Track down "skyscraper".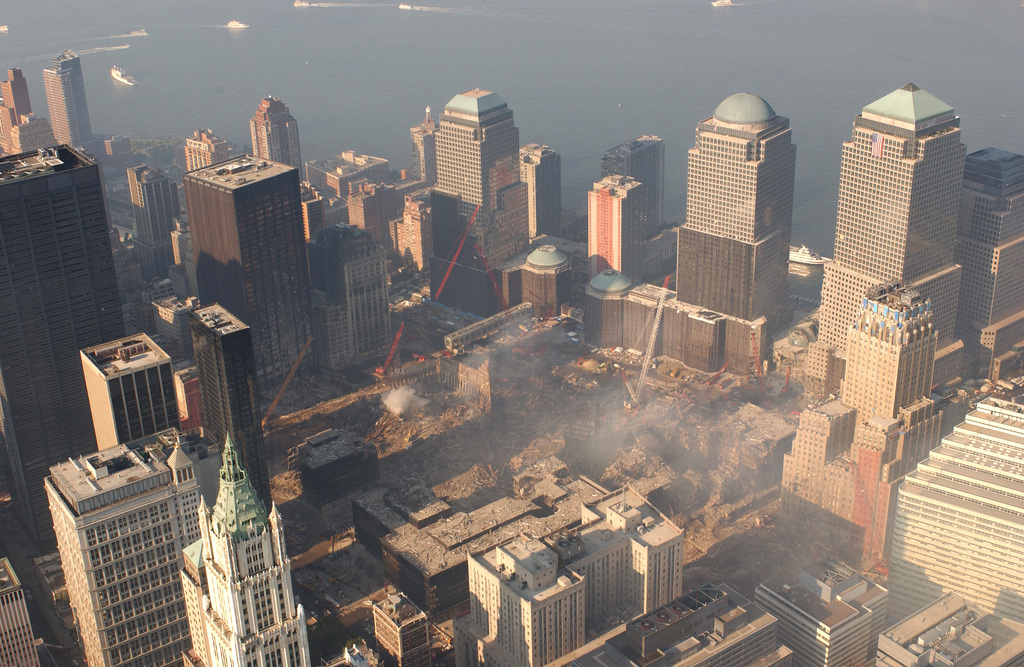
Tracked to <box>334,146,404,246</box>.
